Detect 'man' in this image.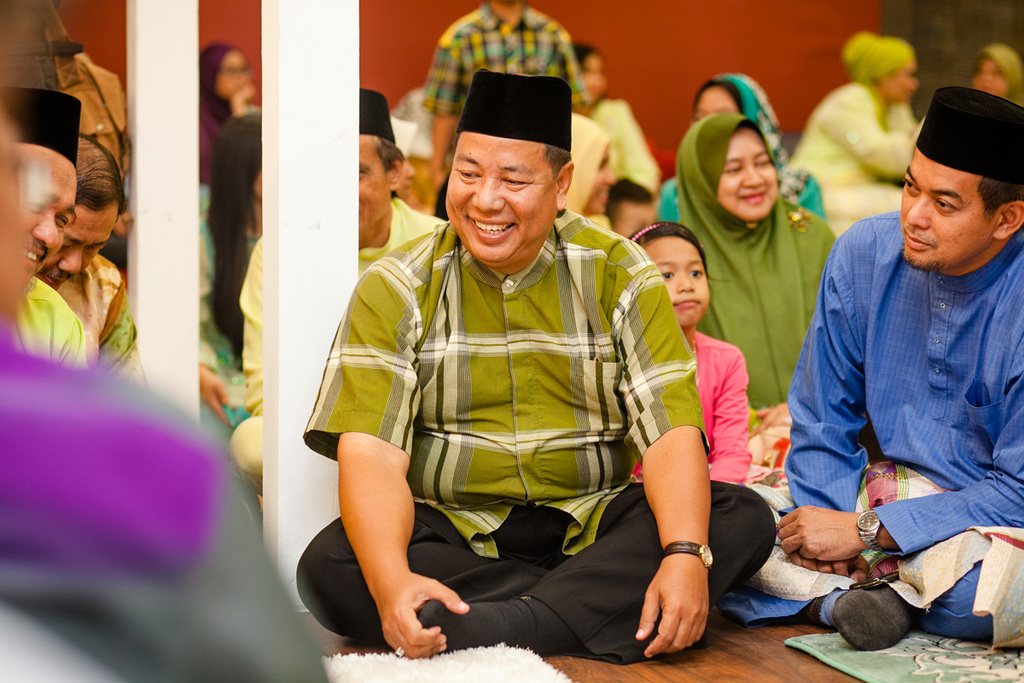
Detection: 298,68,777,660.
